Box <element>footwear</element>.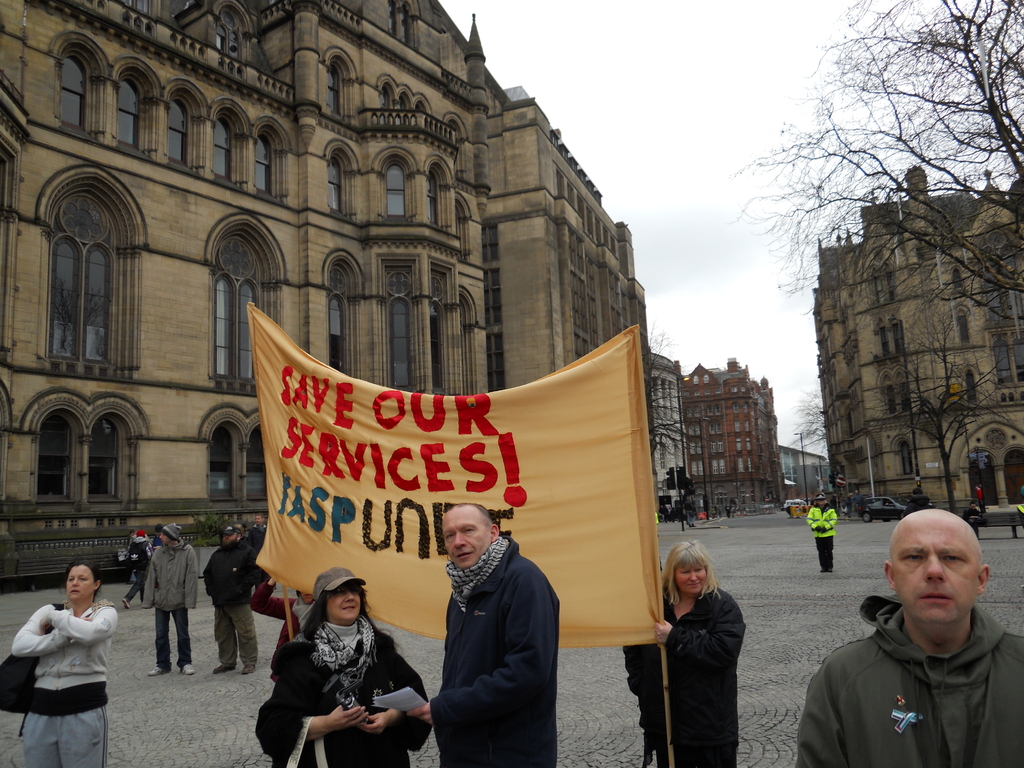
{"left": 147, "top": 671, "right": 165, "bottom": 677}.
